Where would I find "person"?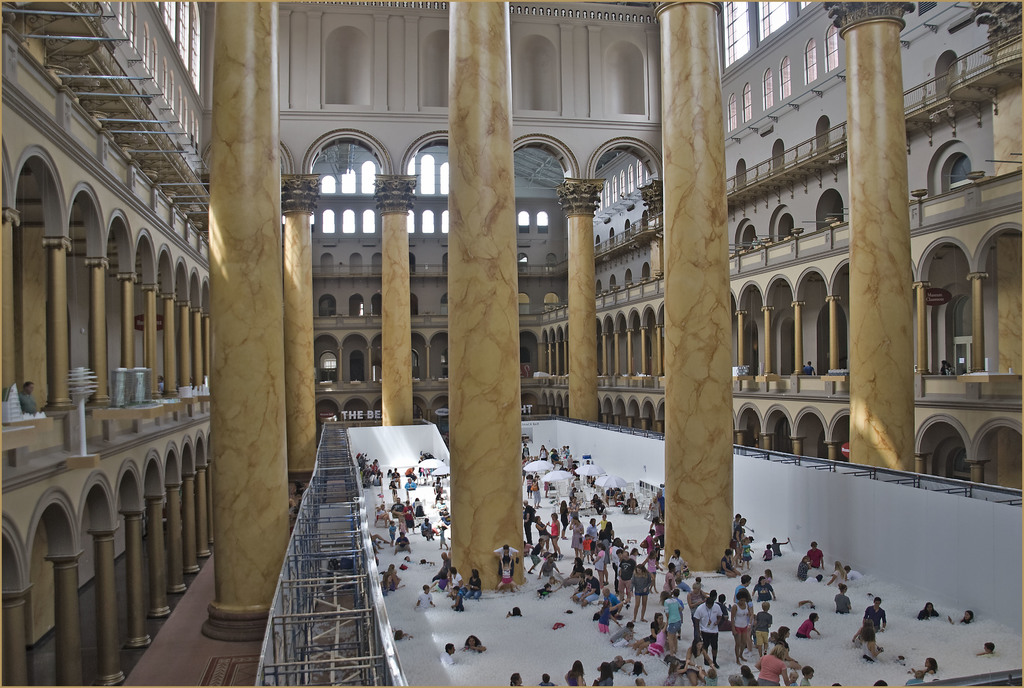
At box=[806, 543, 824, 573].
